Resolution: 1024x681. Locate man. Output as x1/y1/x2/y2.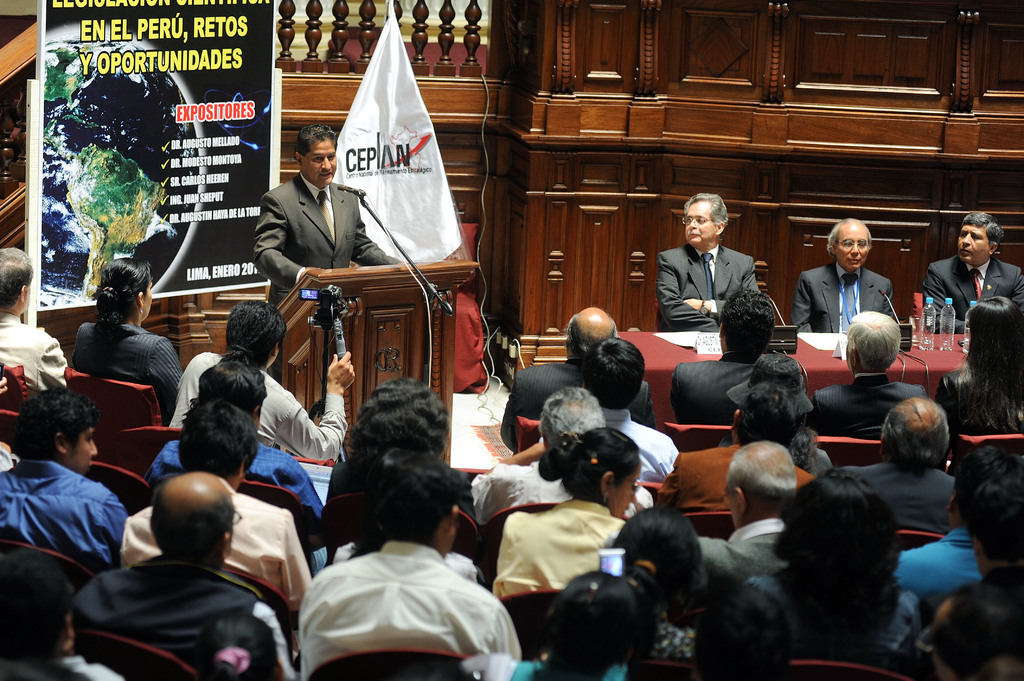
469/385/652/531.
